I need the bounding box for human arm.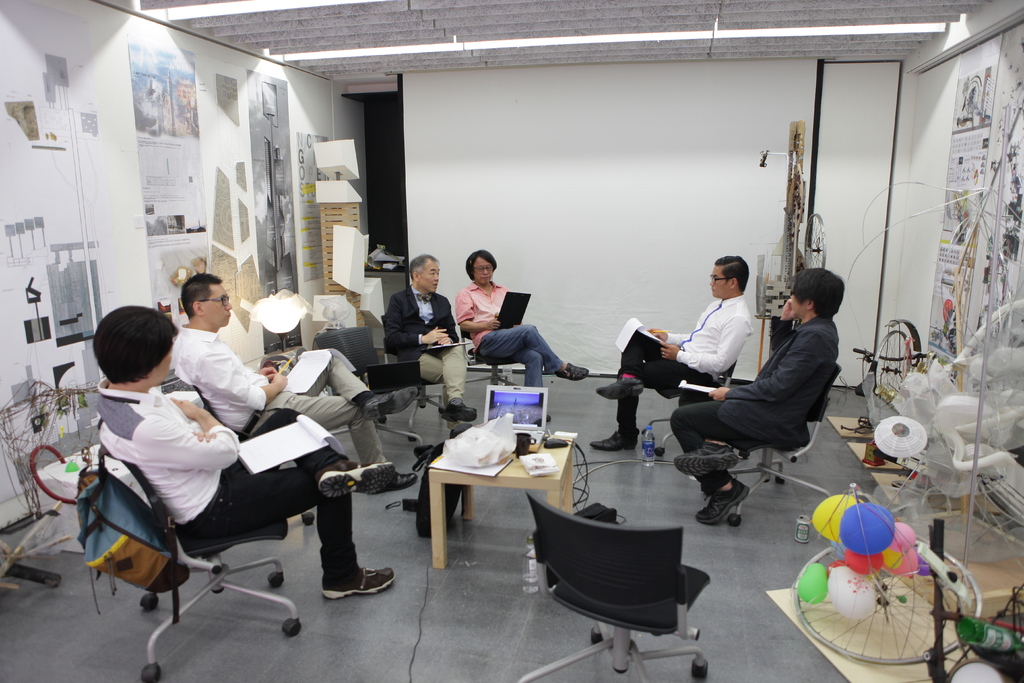
Here it is: Rect(762, 340, 788, 362).
